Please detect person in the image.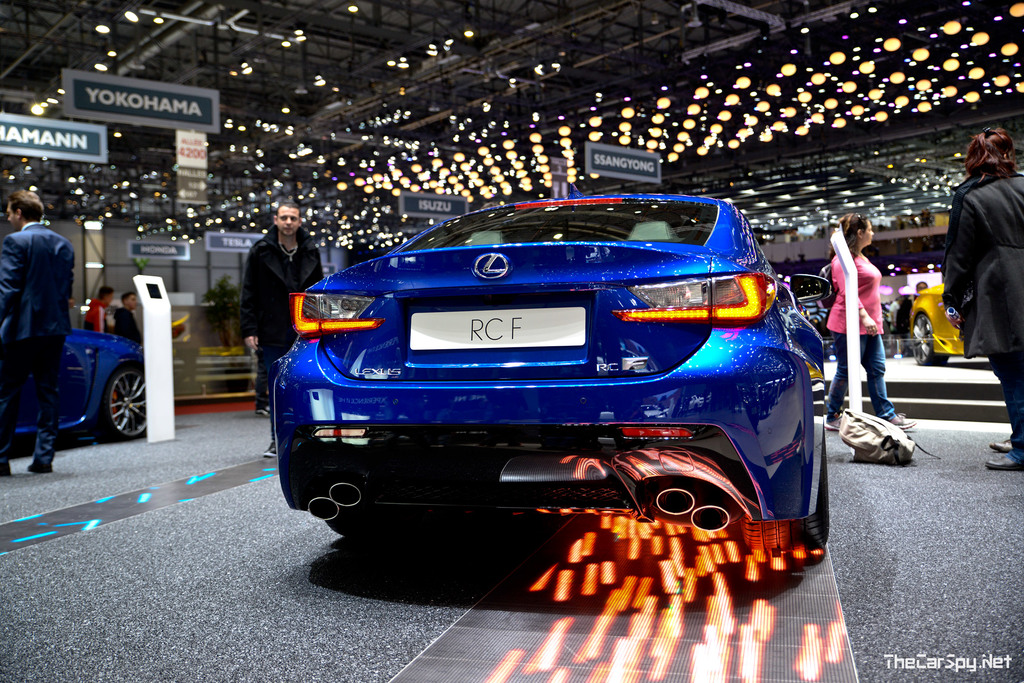
(left=828, top=203, right=907, bottom=434).
